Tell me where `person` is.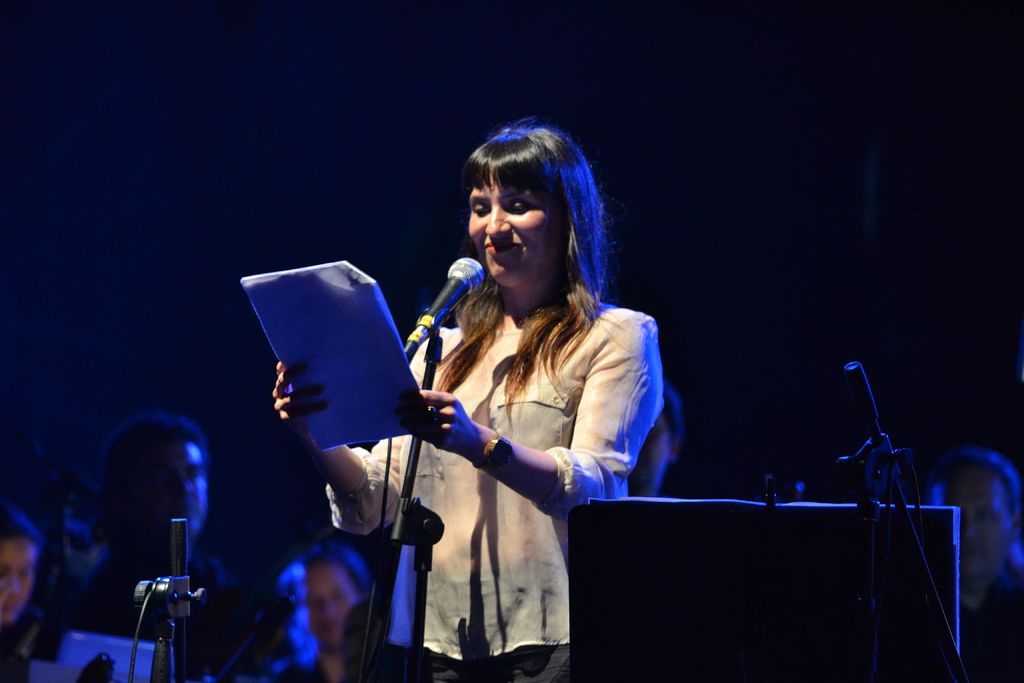
`person` is at <bbox>282, 554, 390, 682</bbox>.
